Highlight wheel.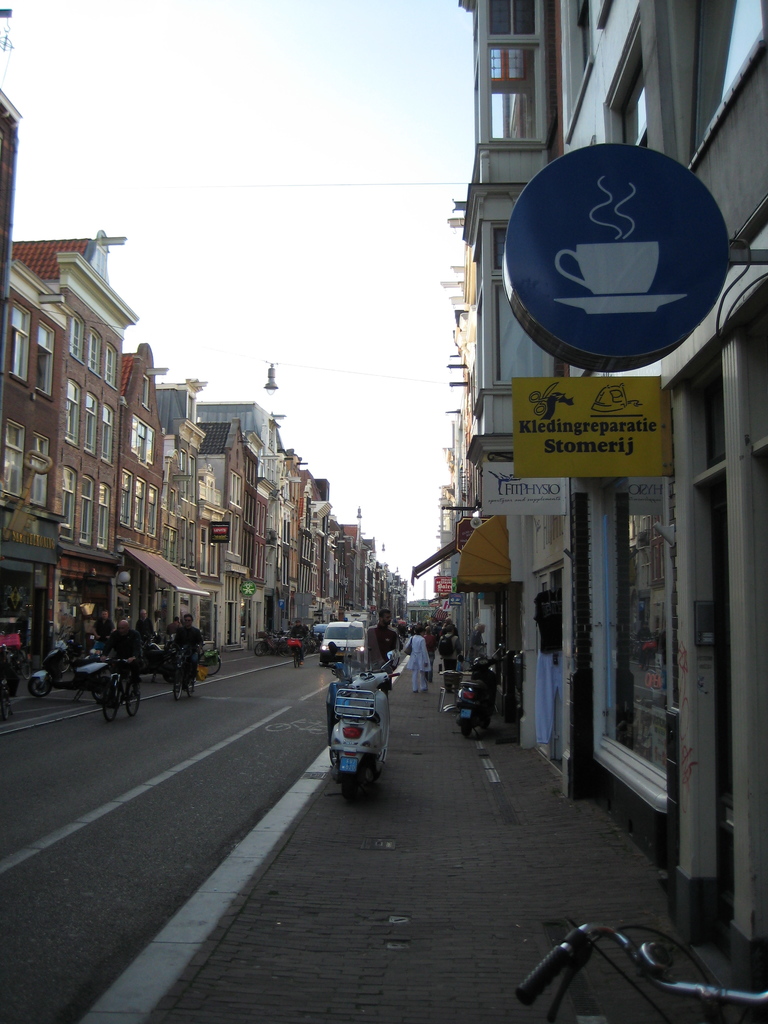
Highlighted region: left=481, top=714, right=492, bottom=731.
